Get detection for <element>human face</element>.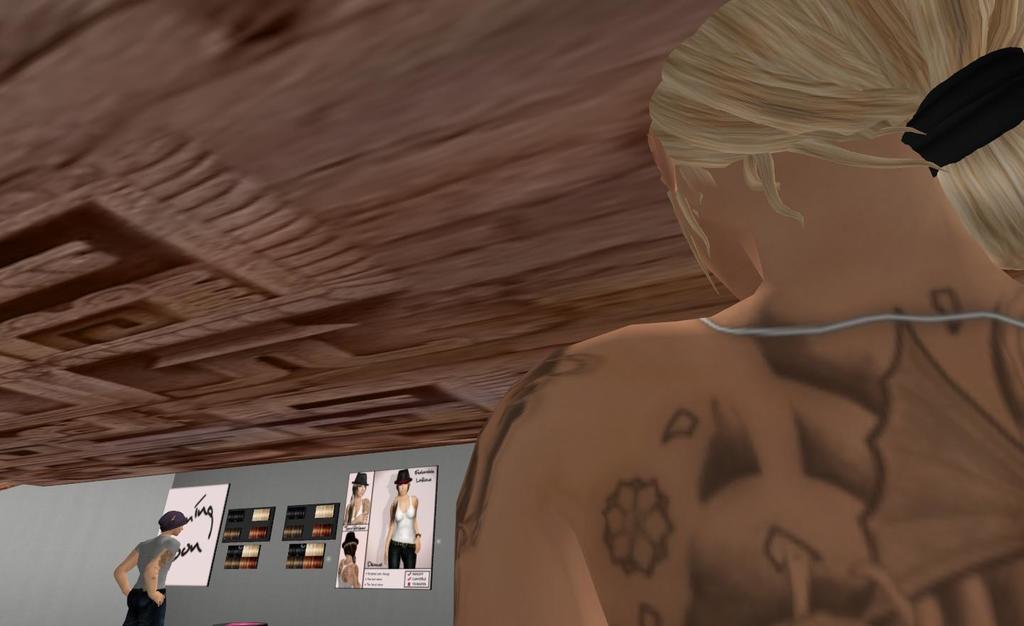
Detection: box=[355, 485, 368, 497].
